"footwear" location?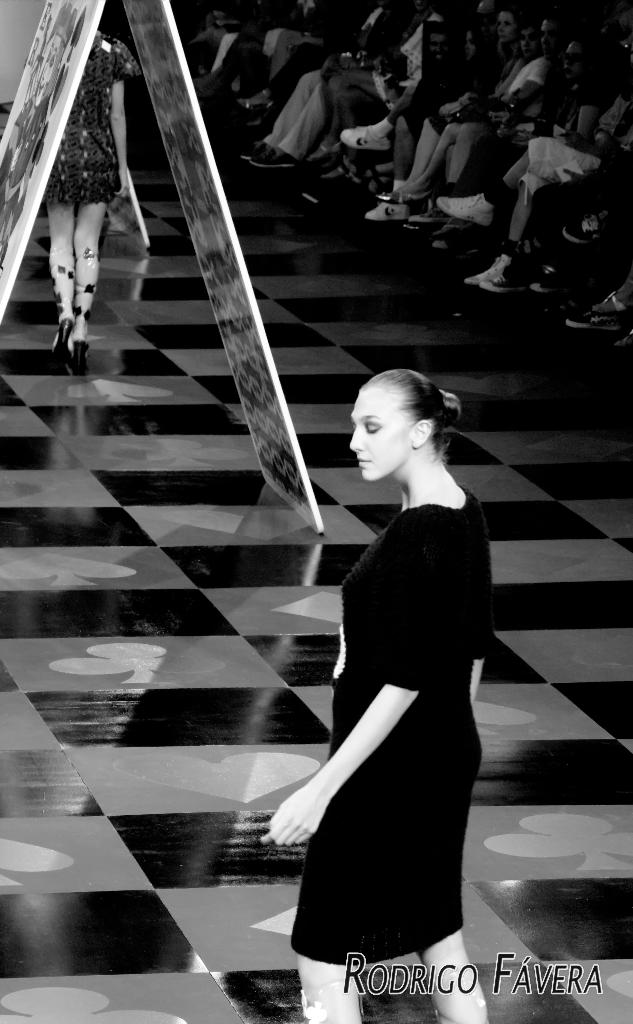
(365,202,410,221)
